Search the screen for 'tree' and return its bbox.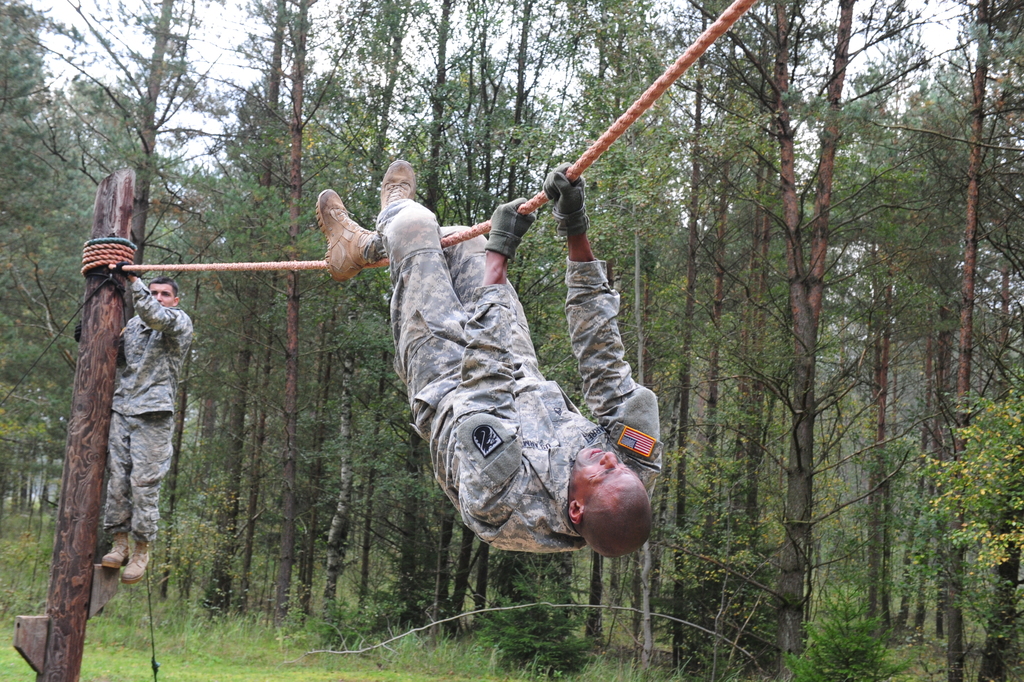
Found: BBox(786, 578, 926, 681).
